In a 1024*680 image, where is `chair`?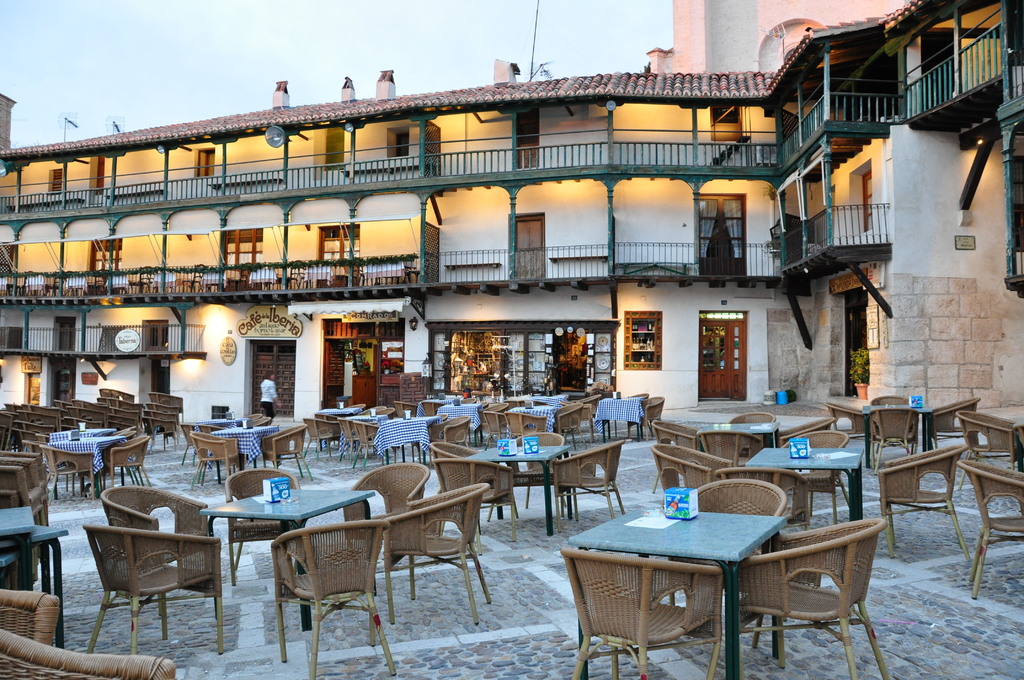
Rect(335, 418, 362, 459).
